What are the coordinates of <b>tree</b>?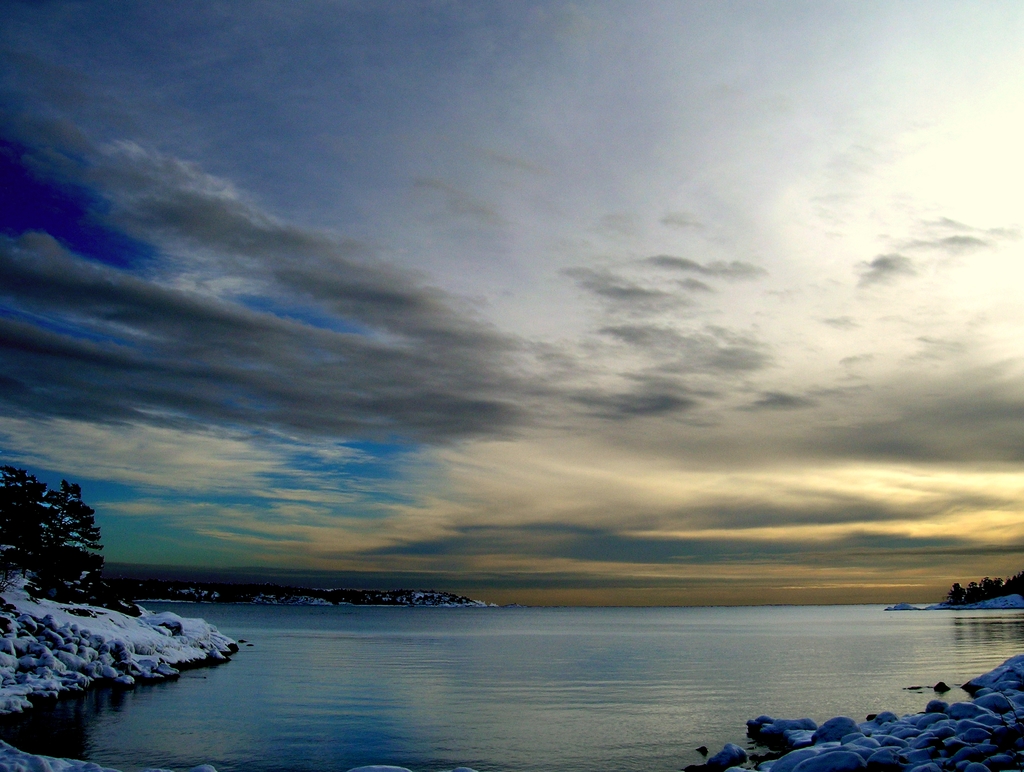
949:581:961:602.
